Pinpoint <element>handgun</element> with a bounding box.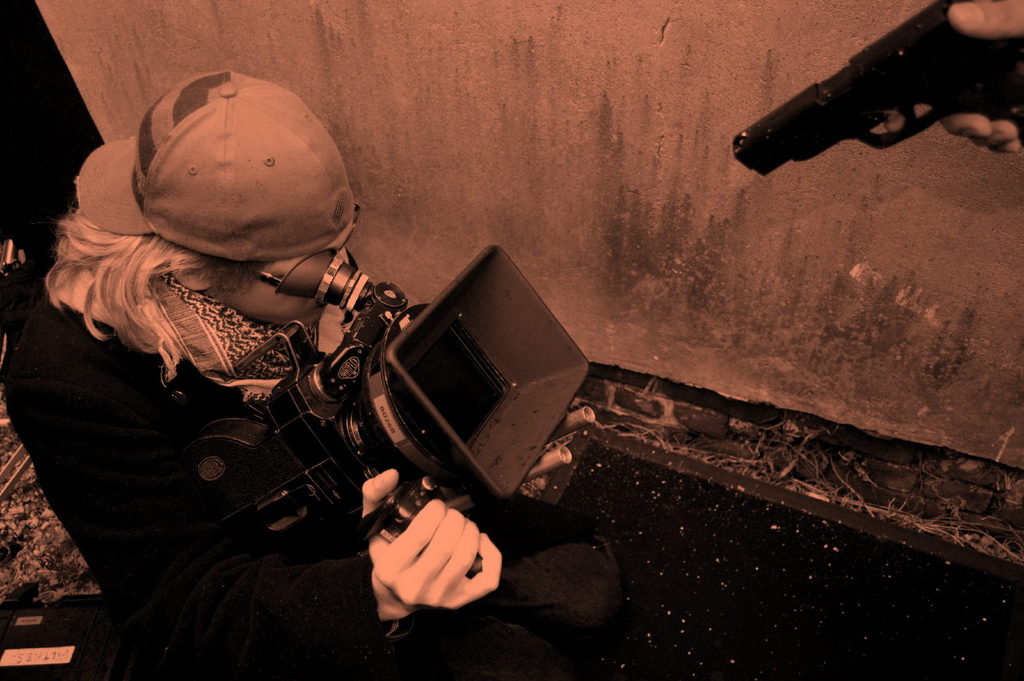
{"left": 729, "top": 0, "right": 1023, "bottom": 175}.
